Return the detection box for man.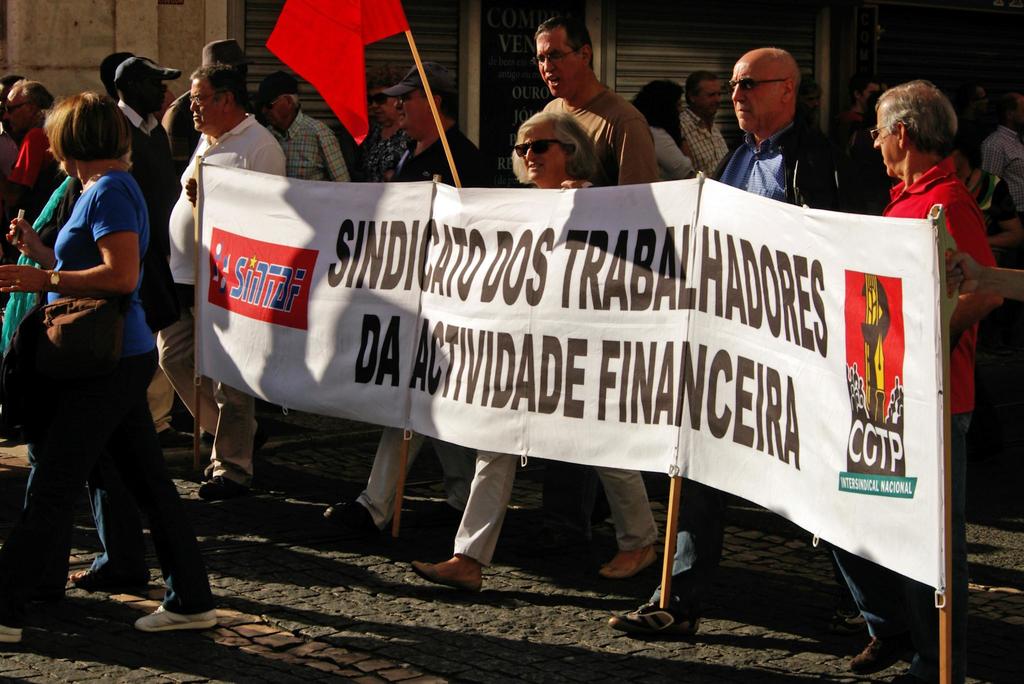
<box>820,82,1004,683</box>.
